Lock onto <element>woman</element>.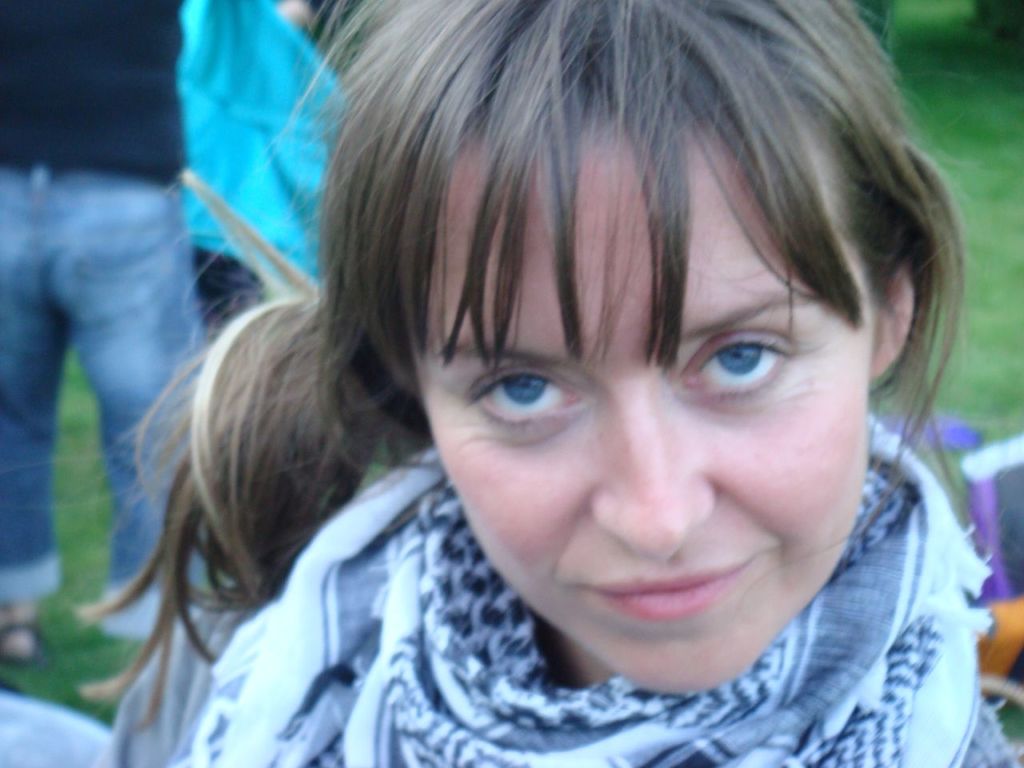
Locked: <region>46, 0, 1023, 753</region>.
